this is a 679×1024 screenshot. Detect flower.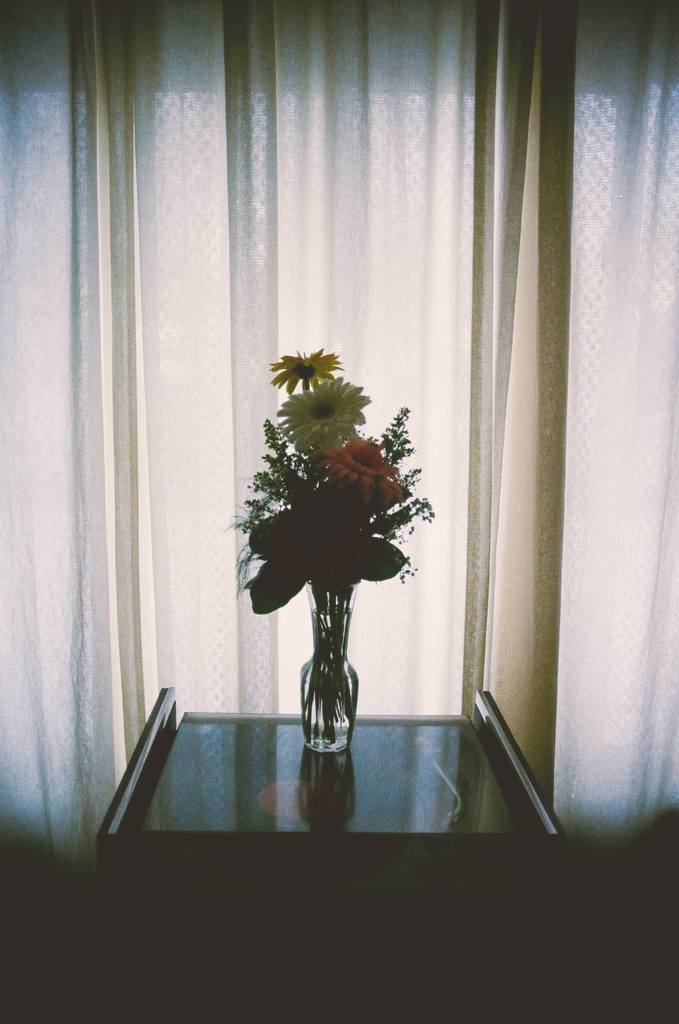
bbox=(266, 505, 376, 584).
